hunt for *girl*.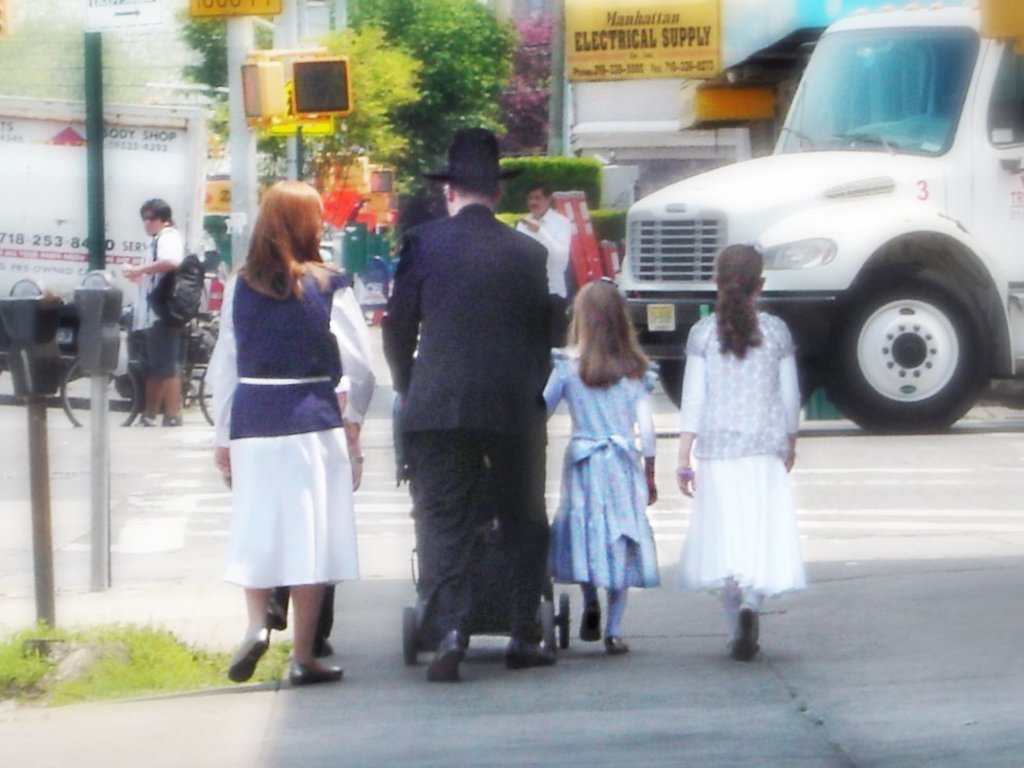
Hunted down at [left=666, top=243, right=802, bottom=641].
